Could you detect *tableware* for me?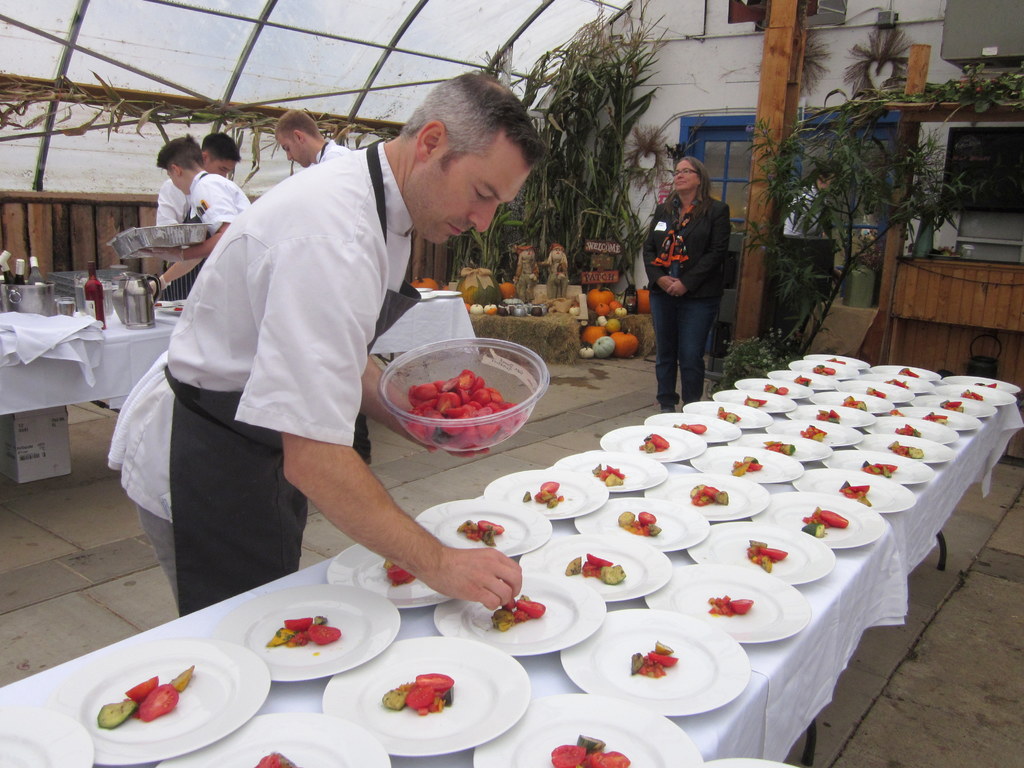
Detection result: 727 429 833 464.
